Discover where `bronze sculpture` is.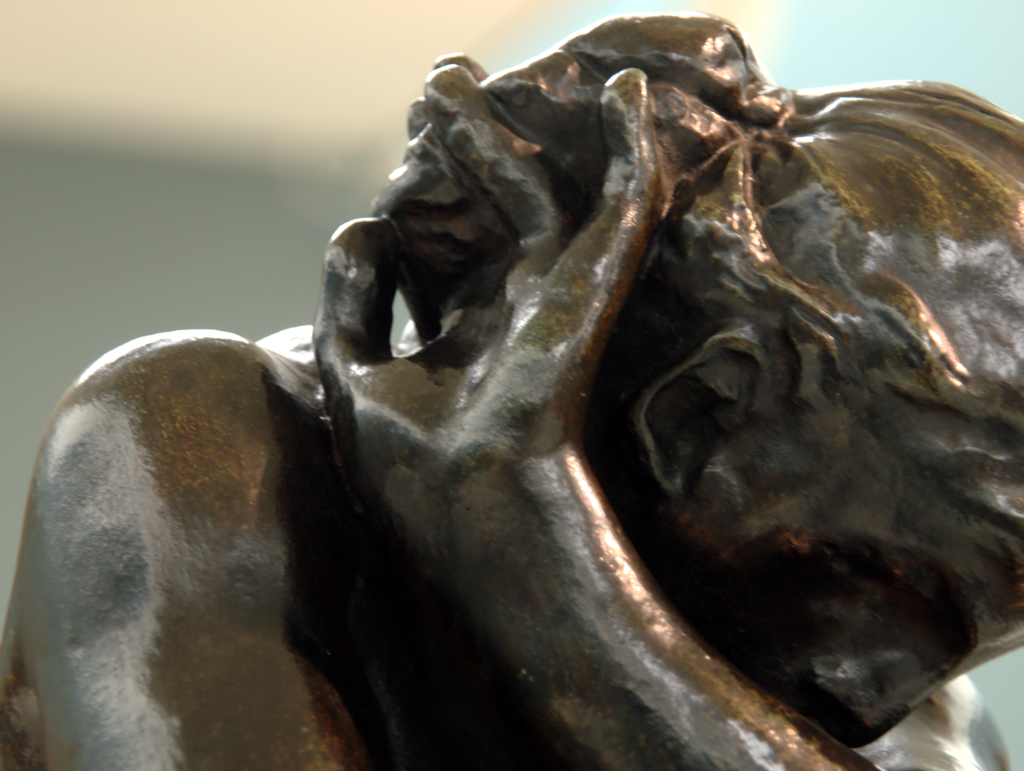
Discovered at (x1=1, y1=3, x2=1023, y2=769).
